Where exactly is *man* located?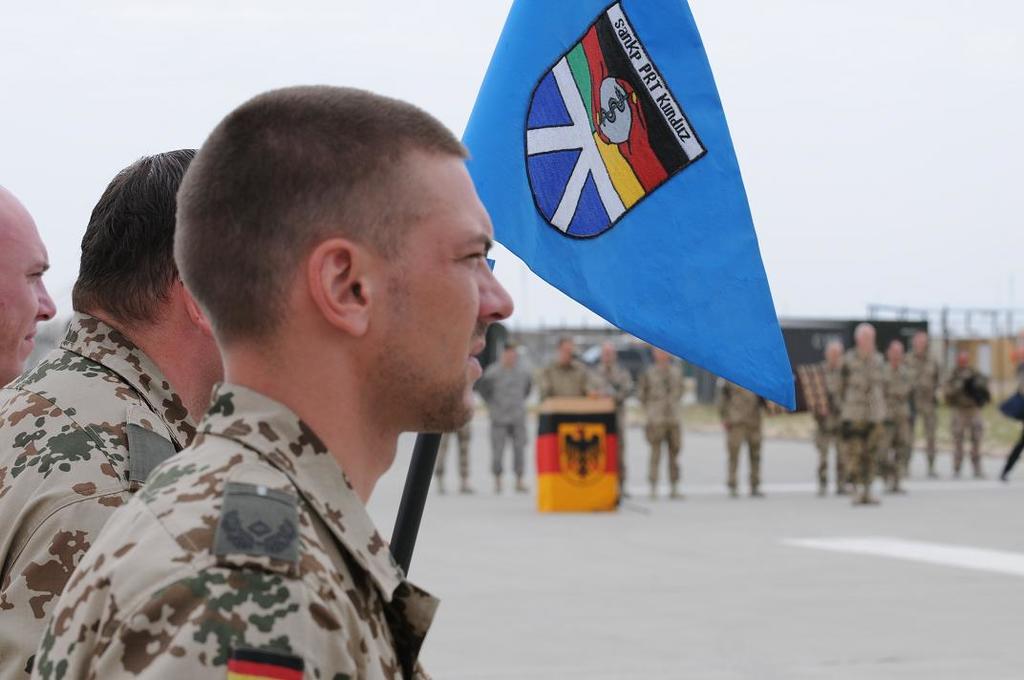
Its bounding box is box(595, 337, 626, 487).
